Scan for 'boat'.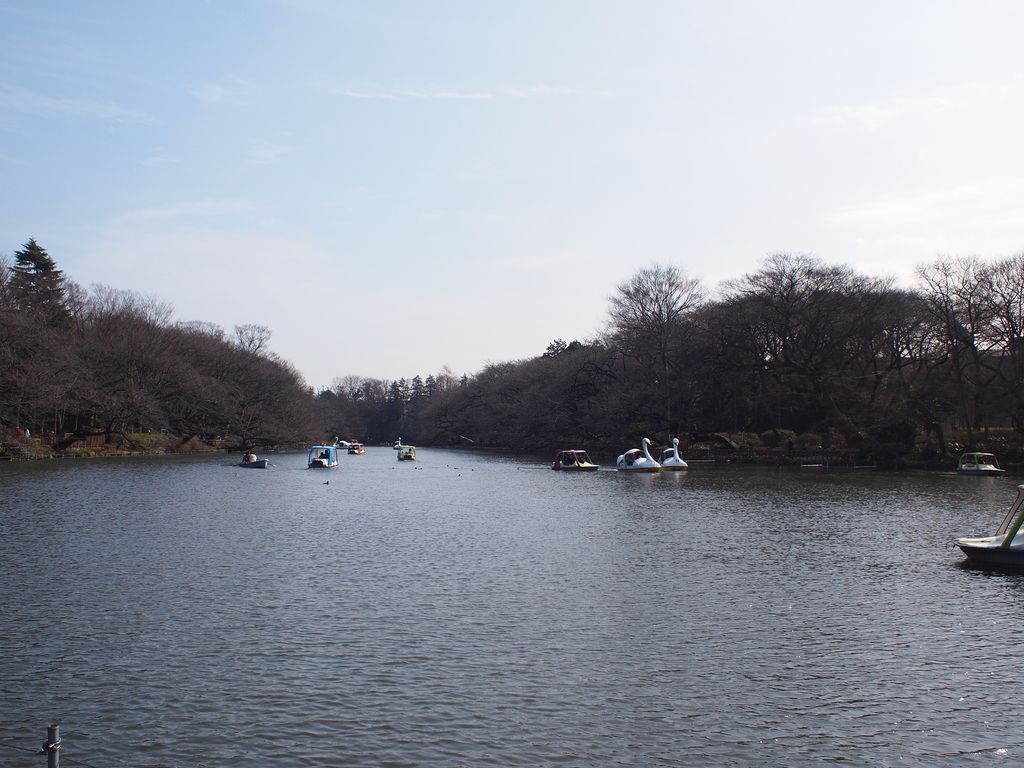
Scan result: Rect(308, 444, 341, 472).
